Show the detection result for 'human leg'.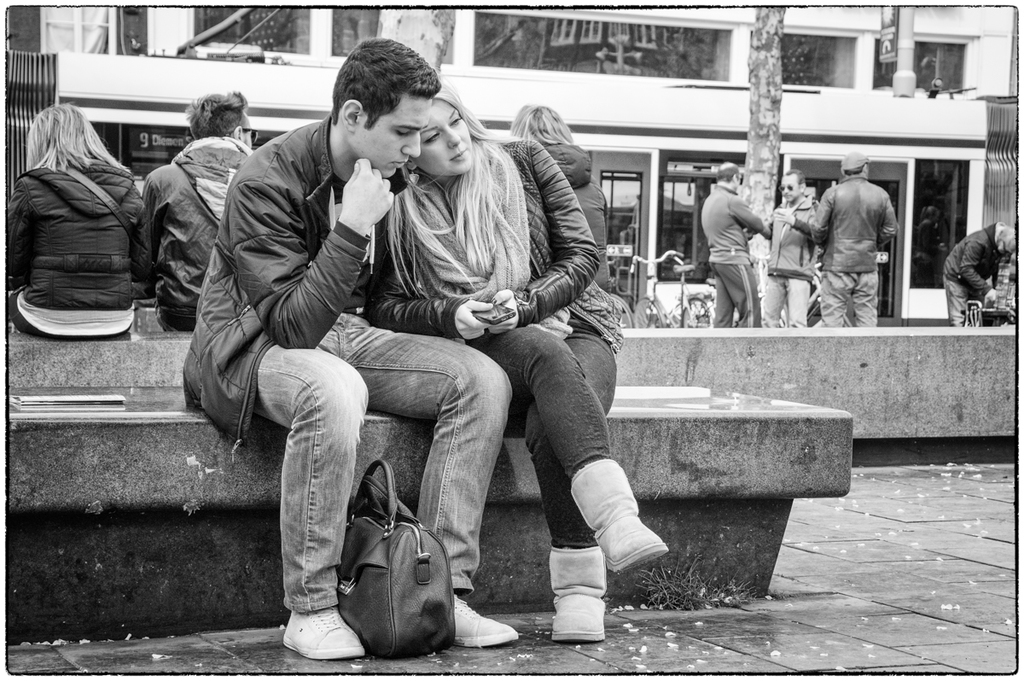
crop(710, 254, 730, 326).
